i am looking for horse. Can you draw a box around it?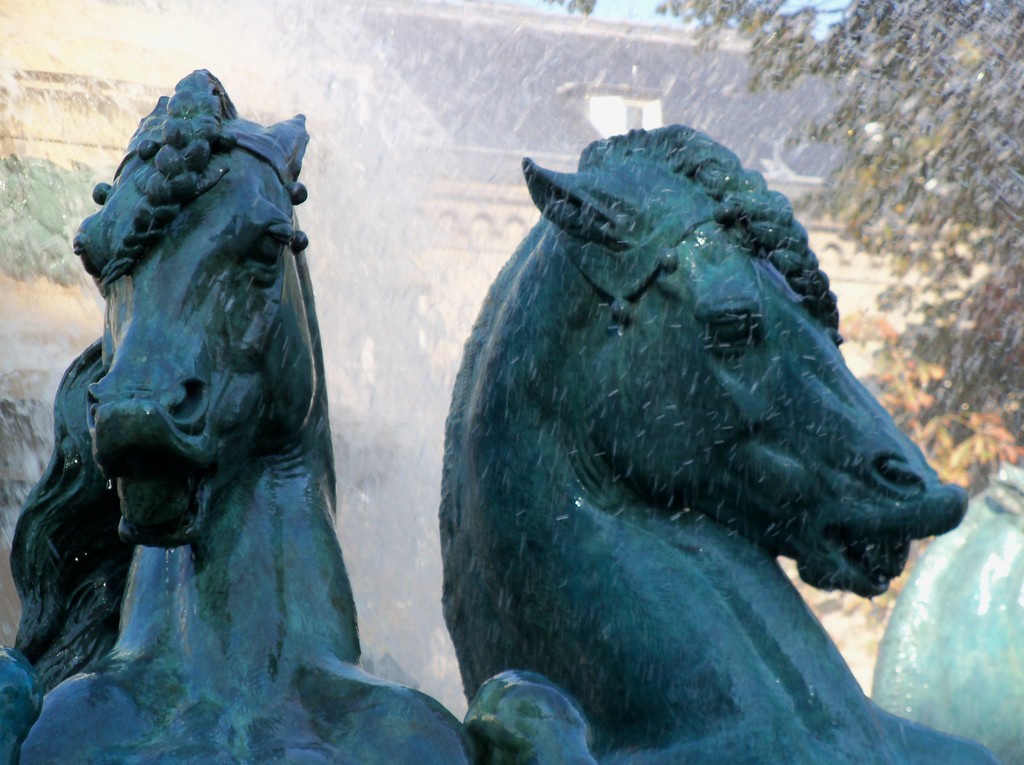
Sure, the bounding box is [left=439, top=119, right=1002, bottom=764].
